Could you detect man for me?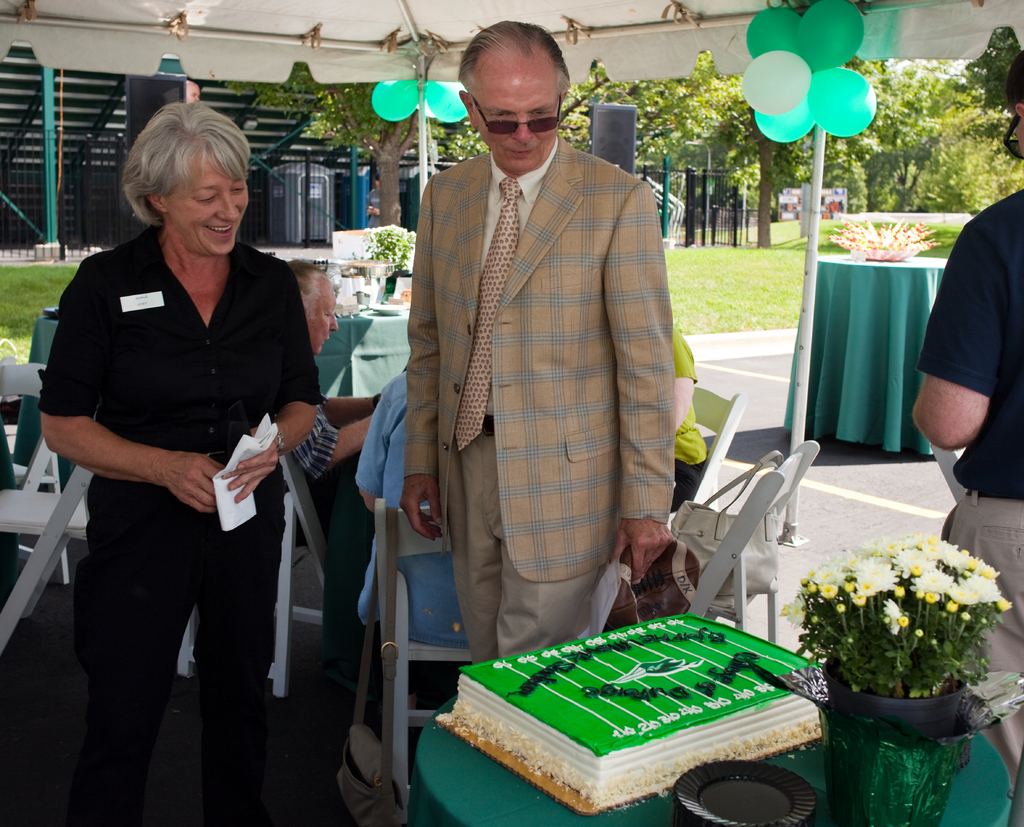
Detection result: 364, 42, 701, 709.
